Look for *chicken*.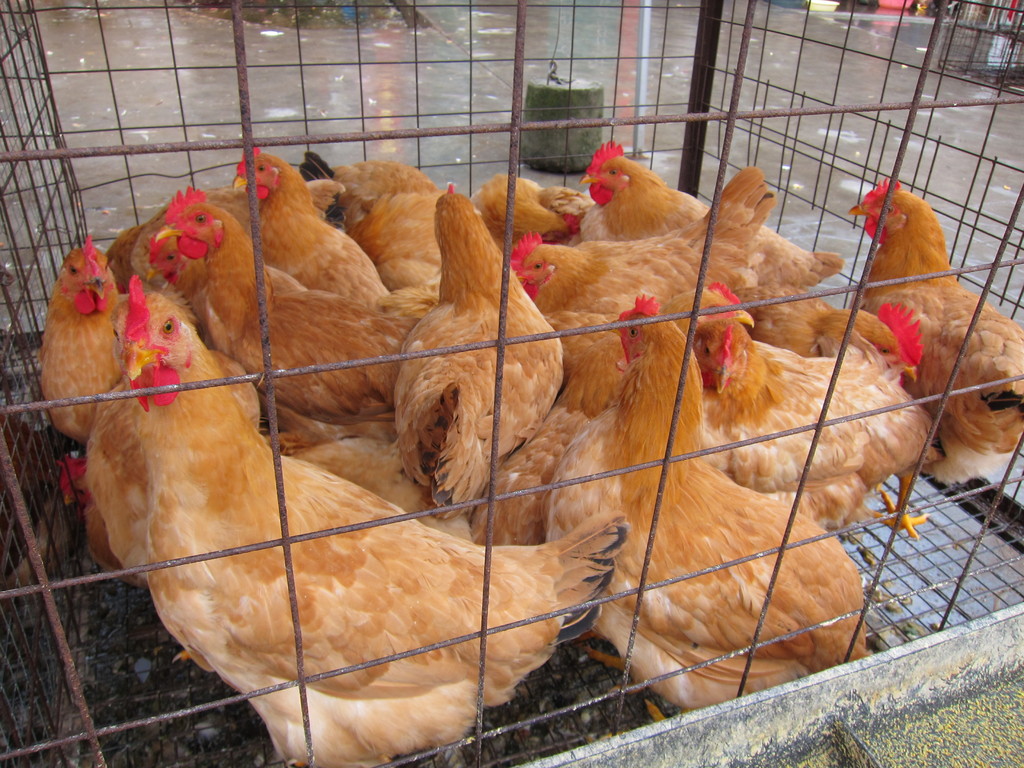
Found: 570:141:851:298.
